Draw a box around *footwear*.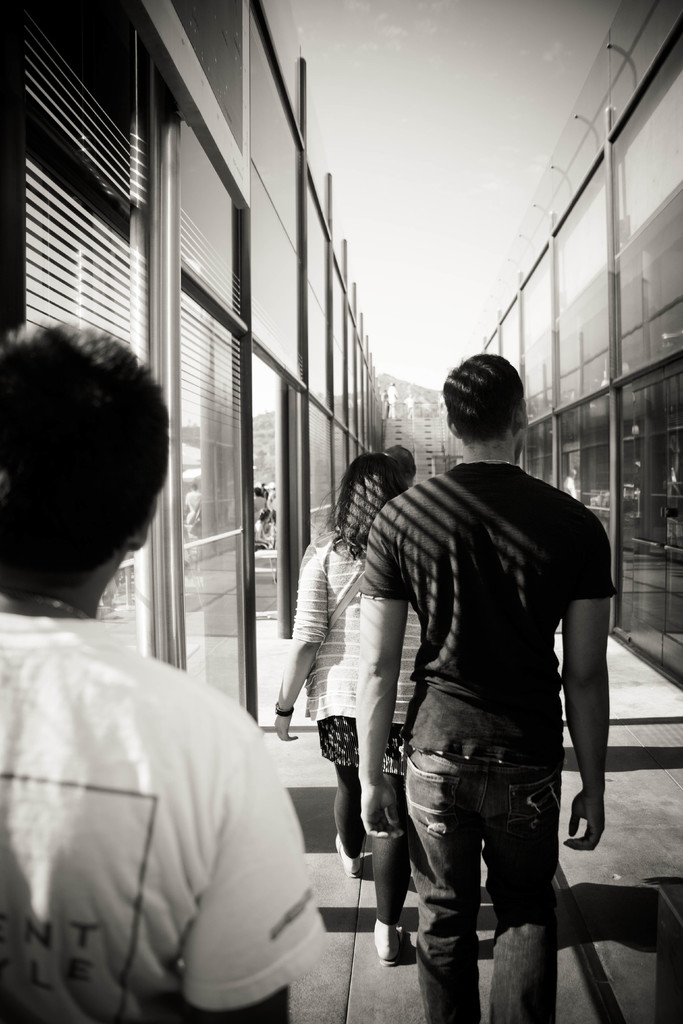
bbox=[329, 829, 366, 883].
